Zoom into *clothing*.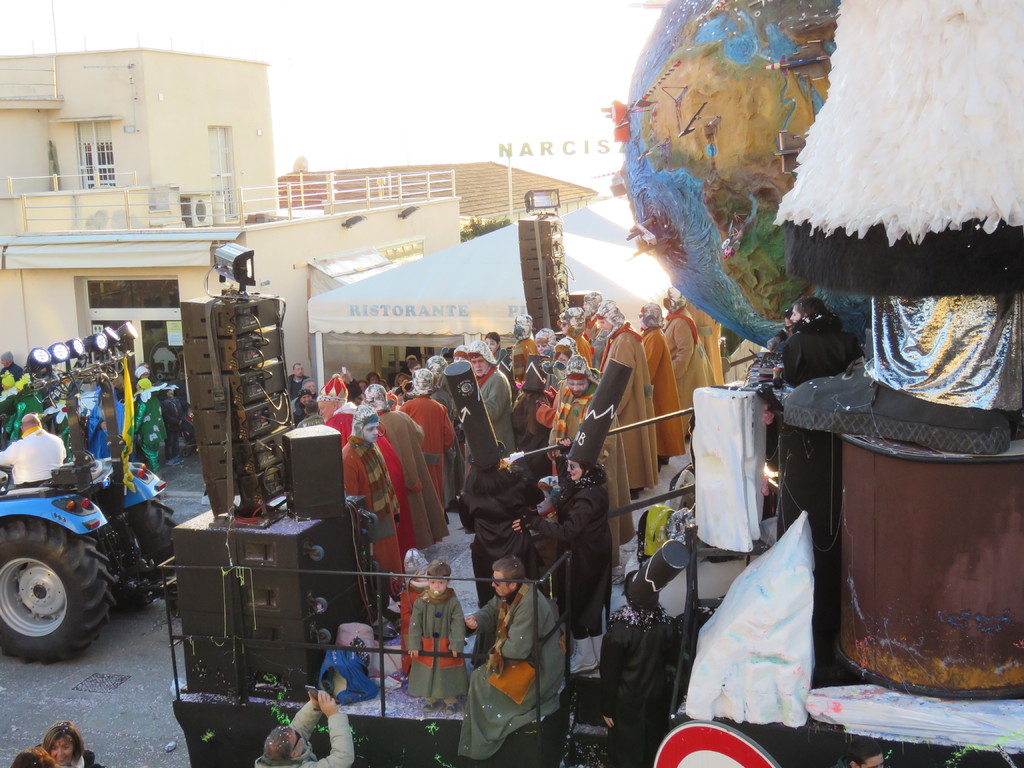
Zoom target: bbox=(458, 585, 564, 756).
